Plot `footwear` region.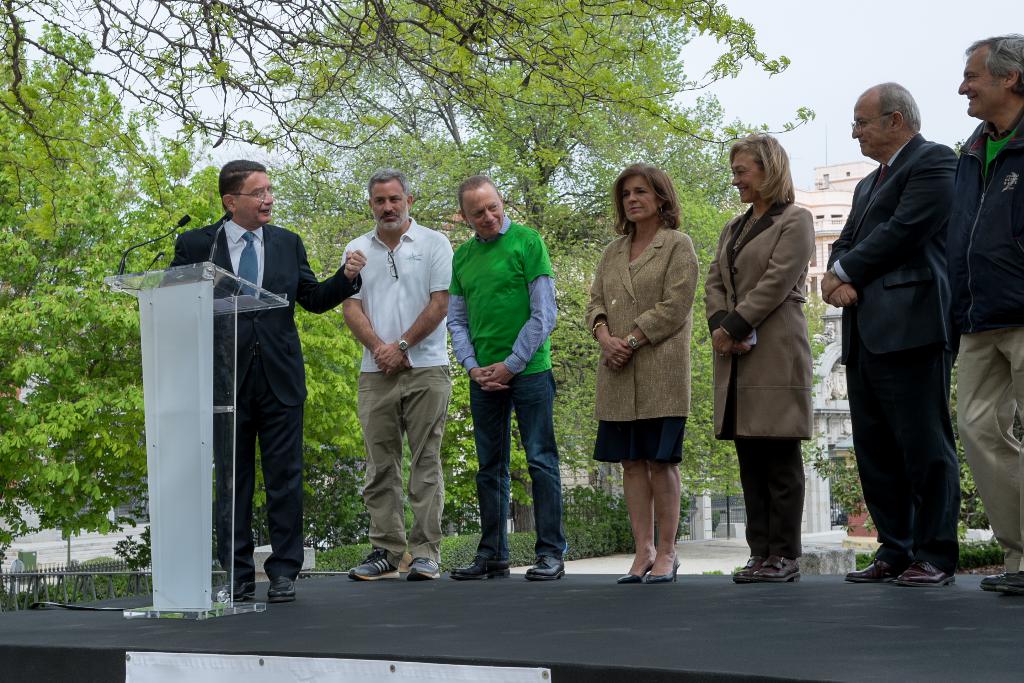
Plotted at region(348, 552, 401, 580).
